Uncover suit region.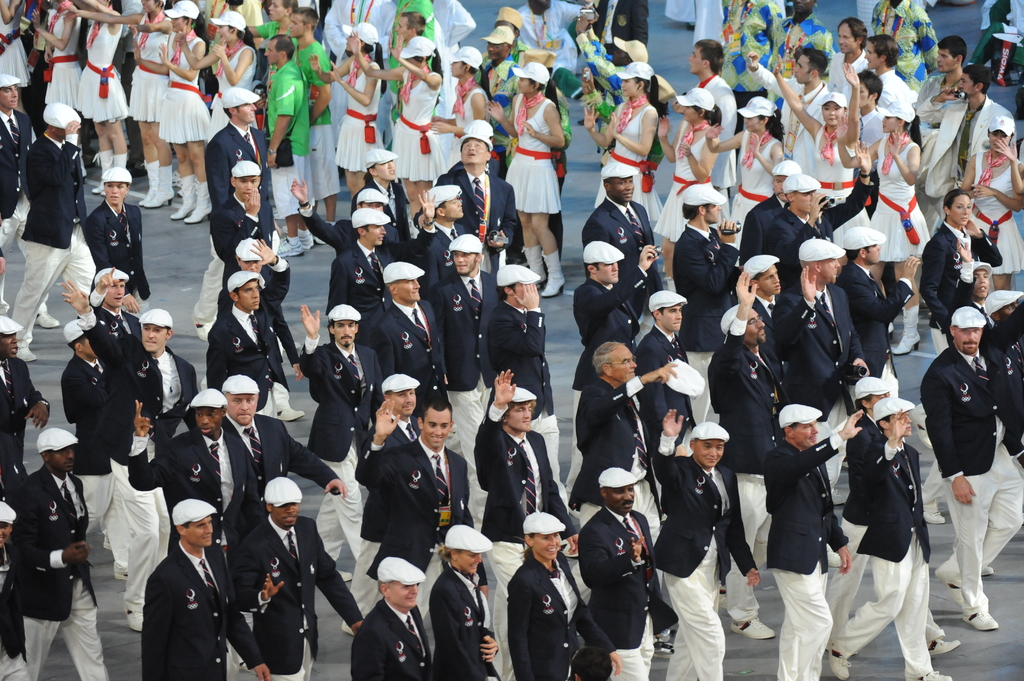
Uncovered: bbox=(143, 536, 266, 680).
